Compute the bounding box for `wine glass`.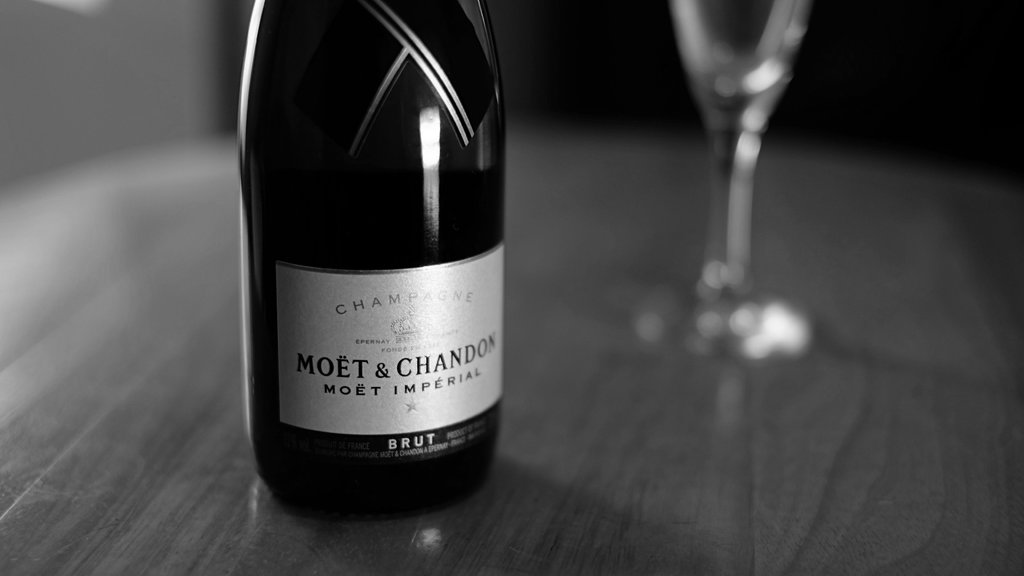
(638,0,817,358).
